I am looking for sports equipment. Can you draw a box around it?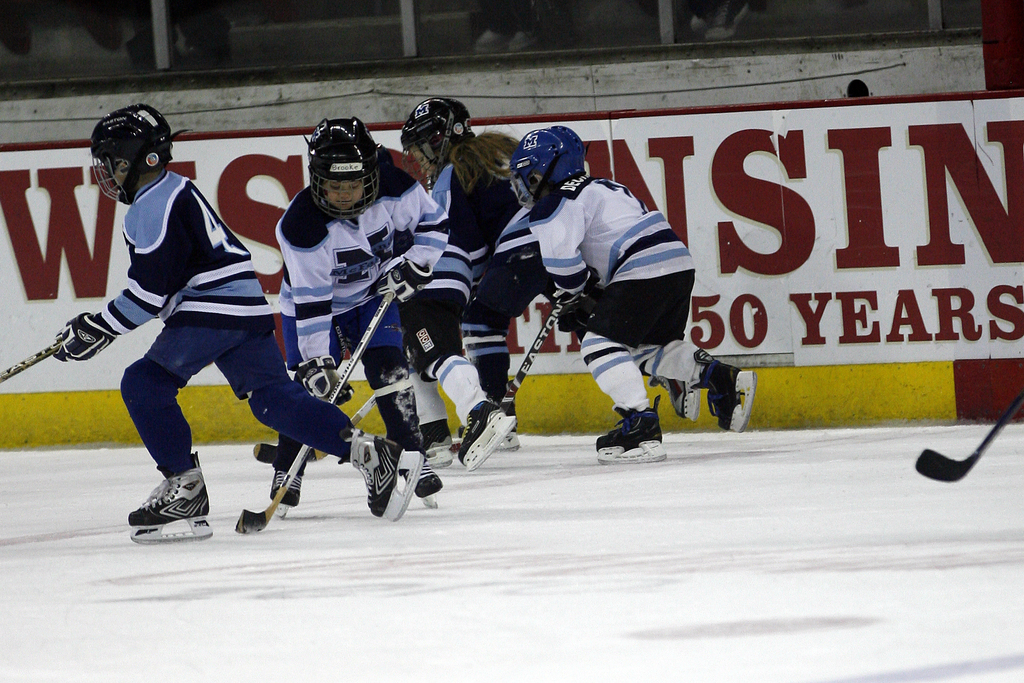
Sure, the bounding box is (594, 397, 666, 462).
